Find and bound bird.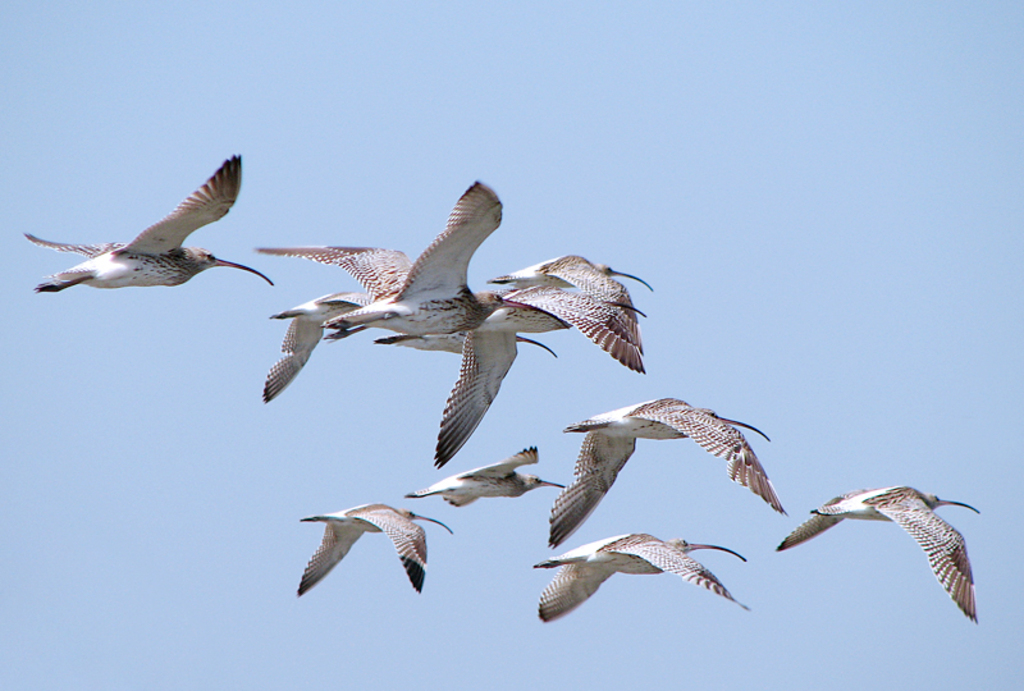
Bound: (x1=486, y1=252, x2=650, y2=325).
